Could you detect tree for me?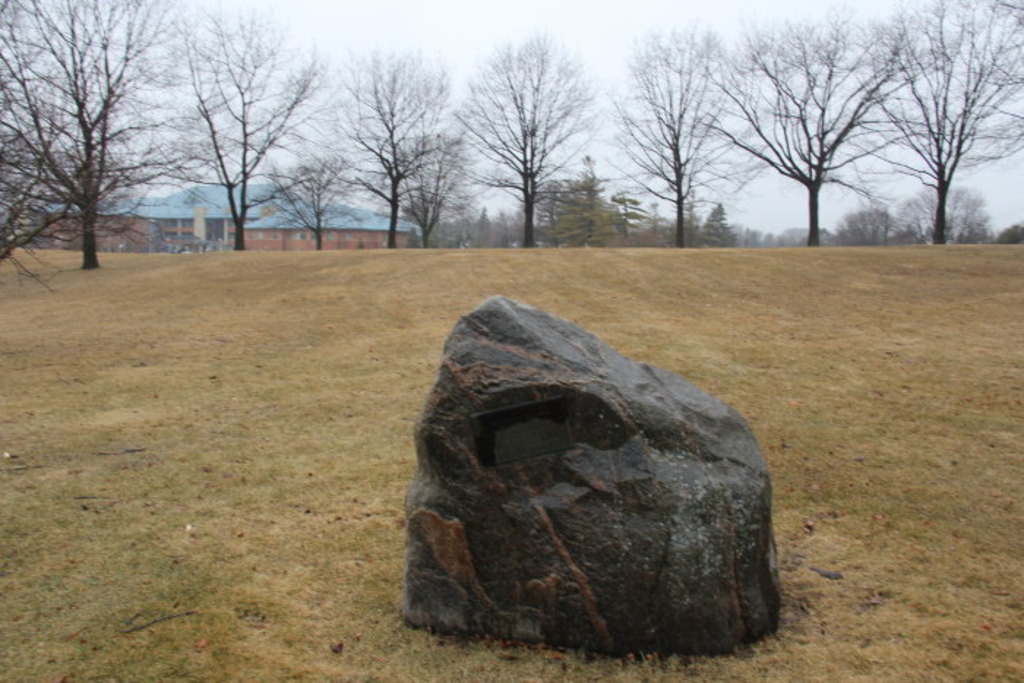
Detection result: BBox(336, 42, 486, 249).
